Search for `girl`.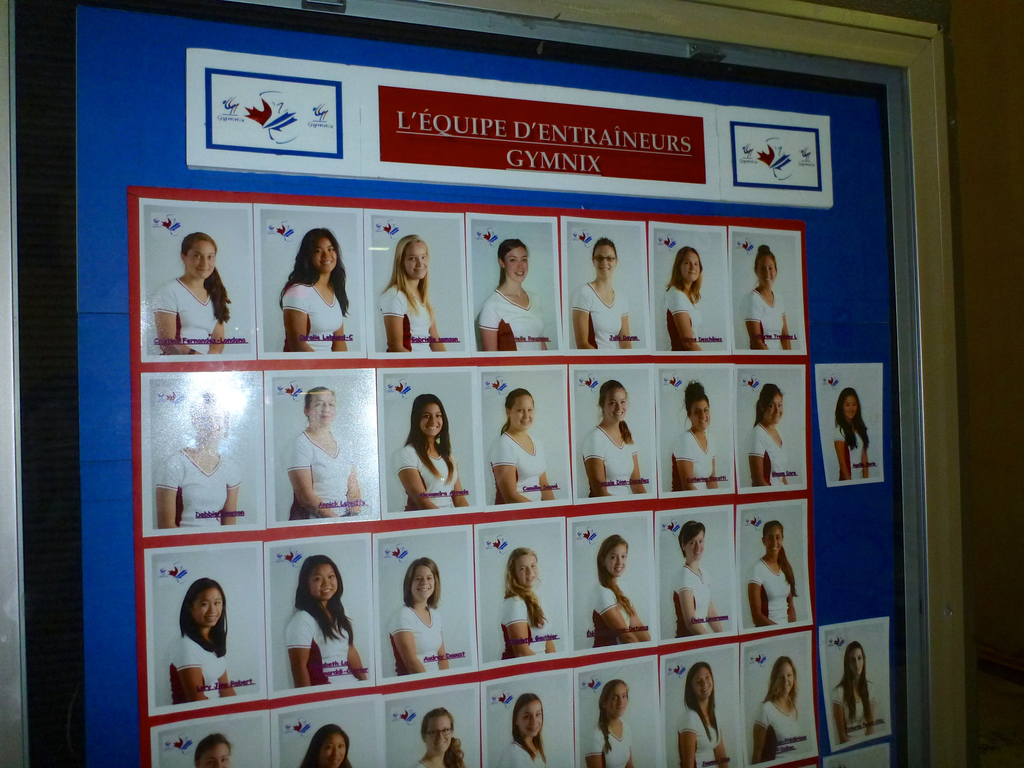
Found at rect(500, 547, 554, 660).
